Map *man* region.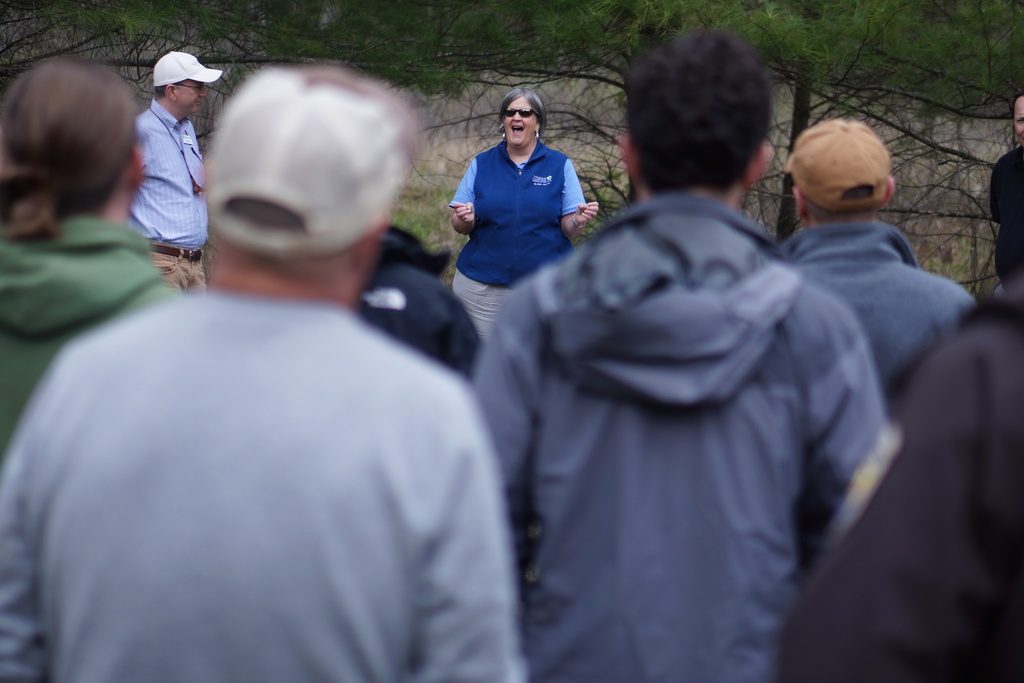
Mapped to {"x1": 791, "y1": 288, "x2": 1023, "y2": 682}.
